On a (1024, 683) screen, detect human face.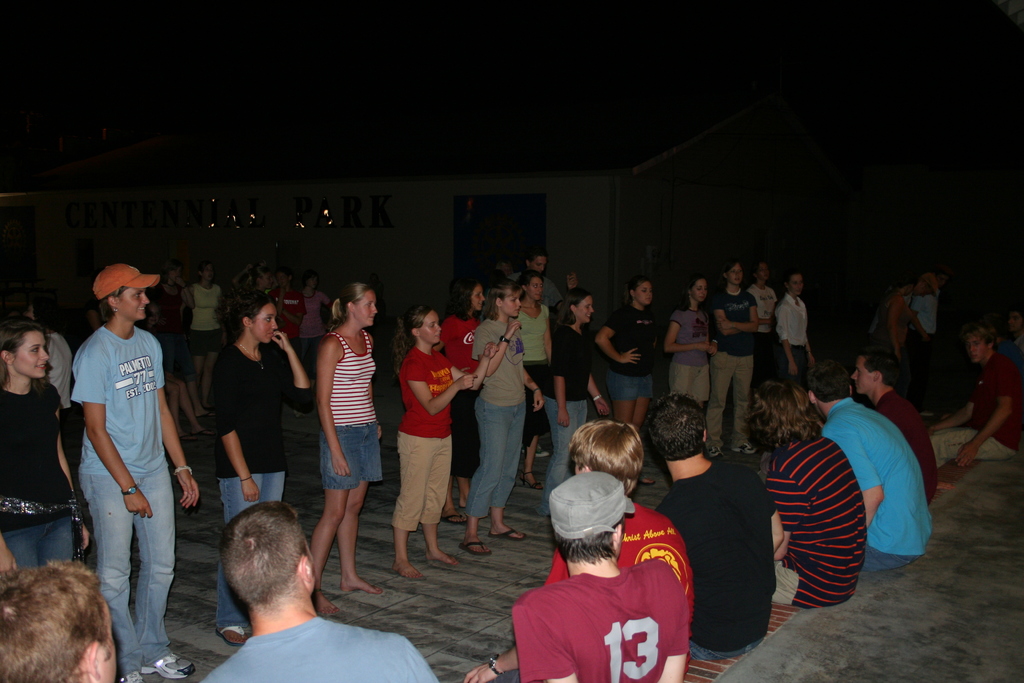
box(790, 274, 802, 295).
